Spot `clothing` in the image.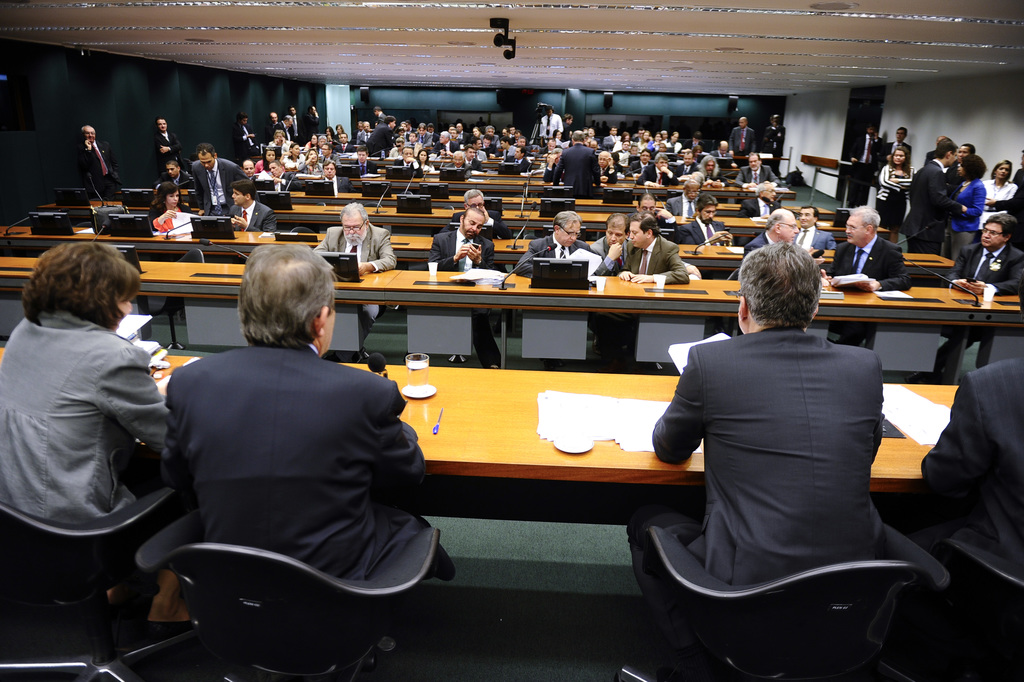
`clothing` found at pyautogui.locateOnScreen(285, 114, 307, 149).
